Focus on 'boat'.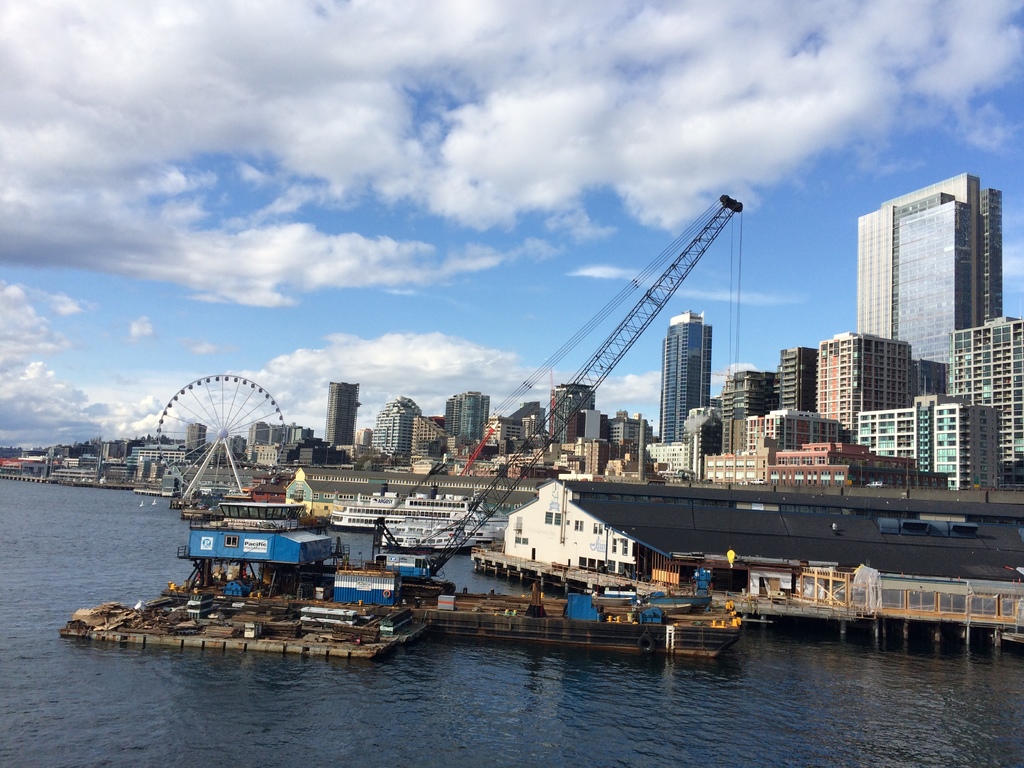
Focused at region(724, 564, 1023, 636).
